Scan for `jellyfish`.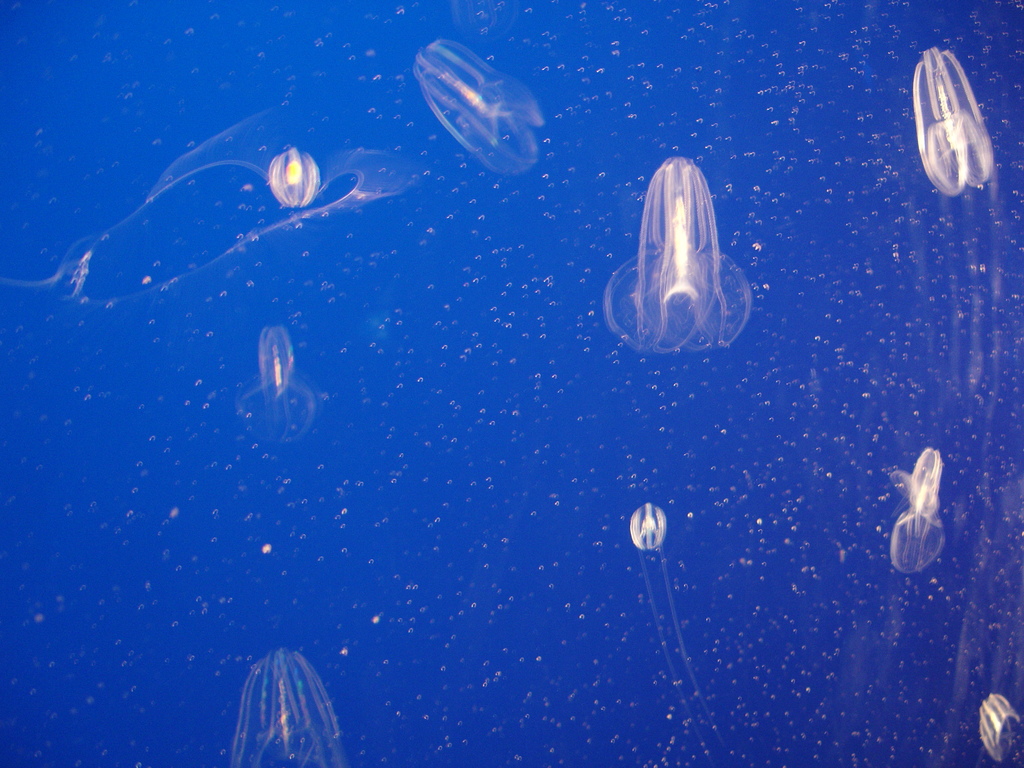
Scan result: (left=979, top=692, right=1023, bottom=767).
